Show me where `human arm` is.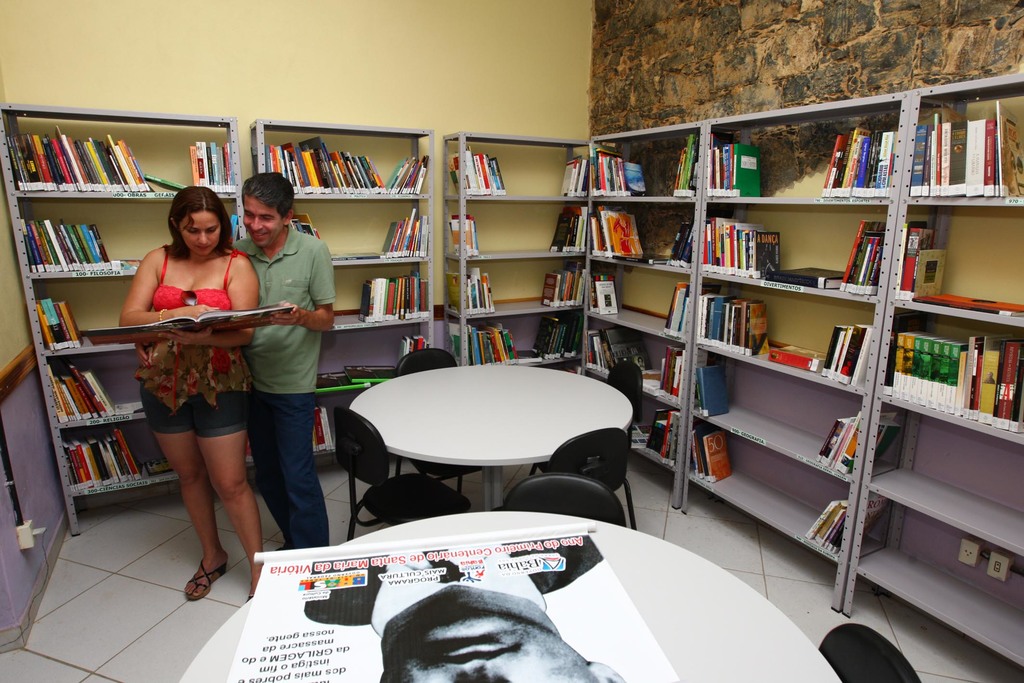
`human arm` is at <region>163, 248, 260, 353</region>.
